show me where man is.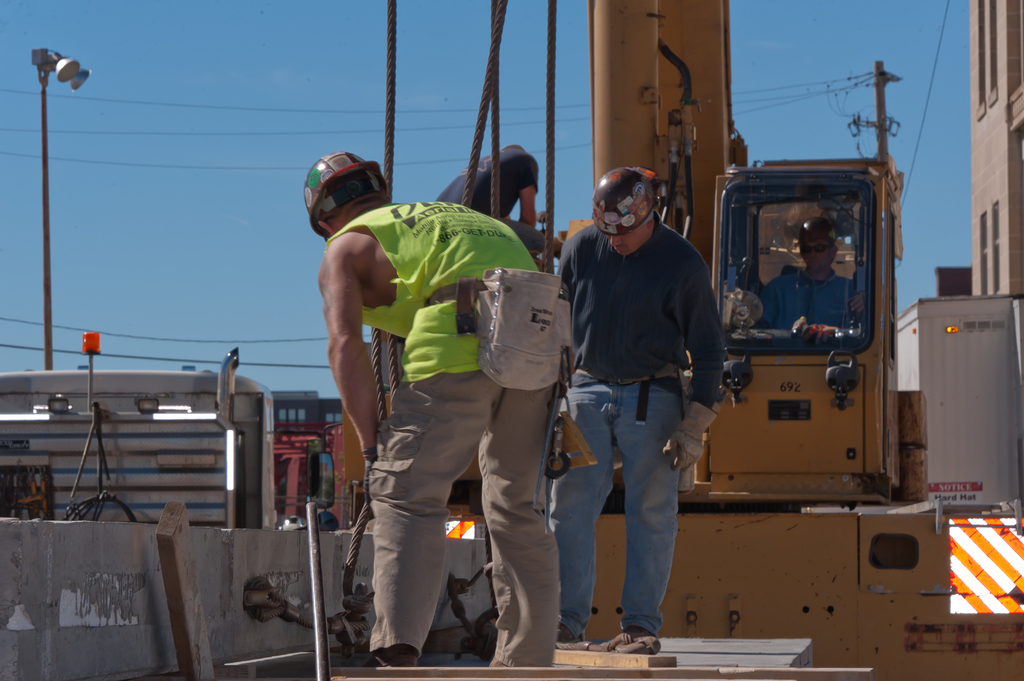
man is at [left=550, top=159, right=733, bottom=652].
